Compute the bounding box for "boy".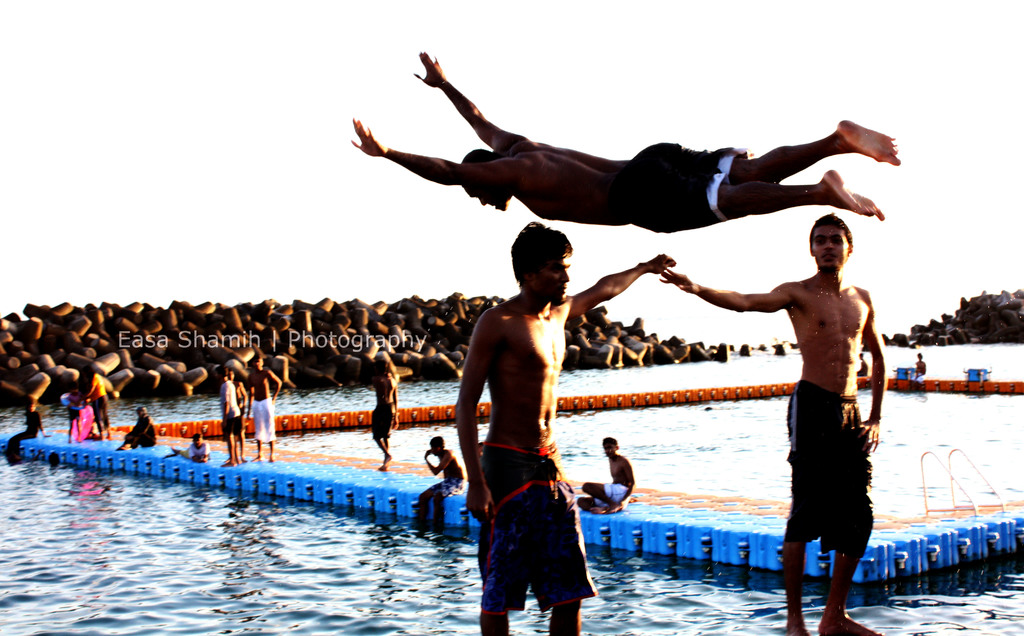
crop(417, 434, 465, 521).
